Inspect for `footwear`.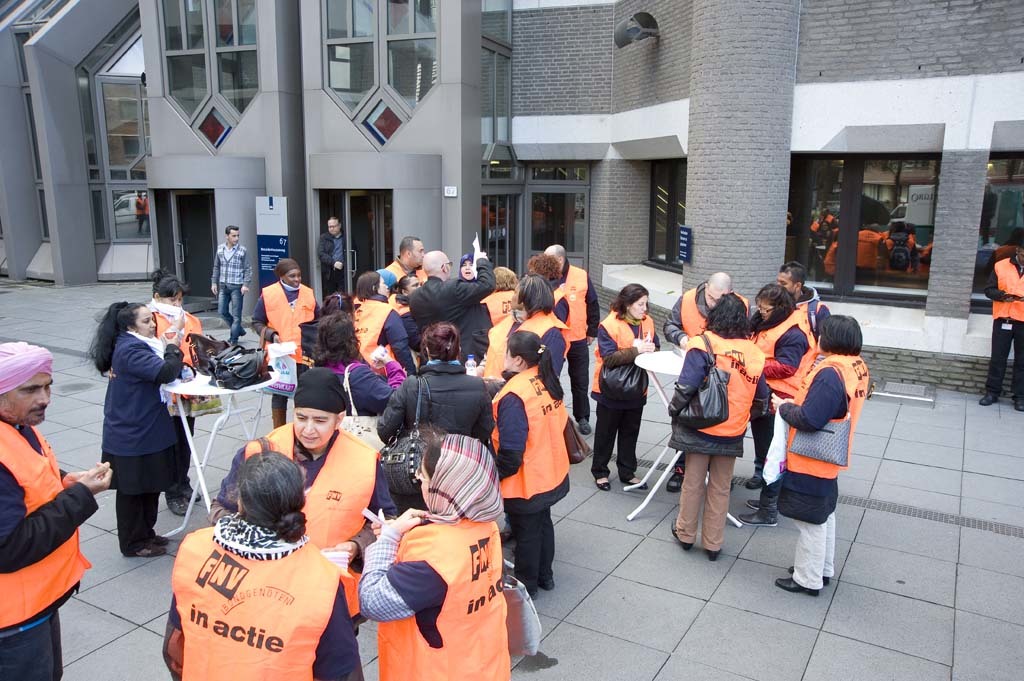
Inspection: 748,472,771,494.
